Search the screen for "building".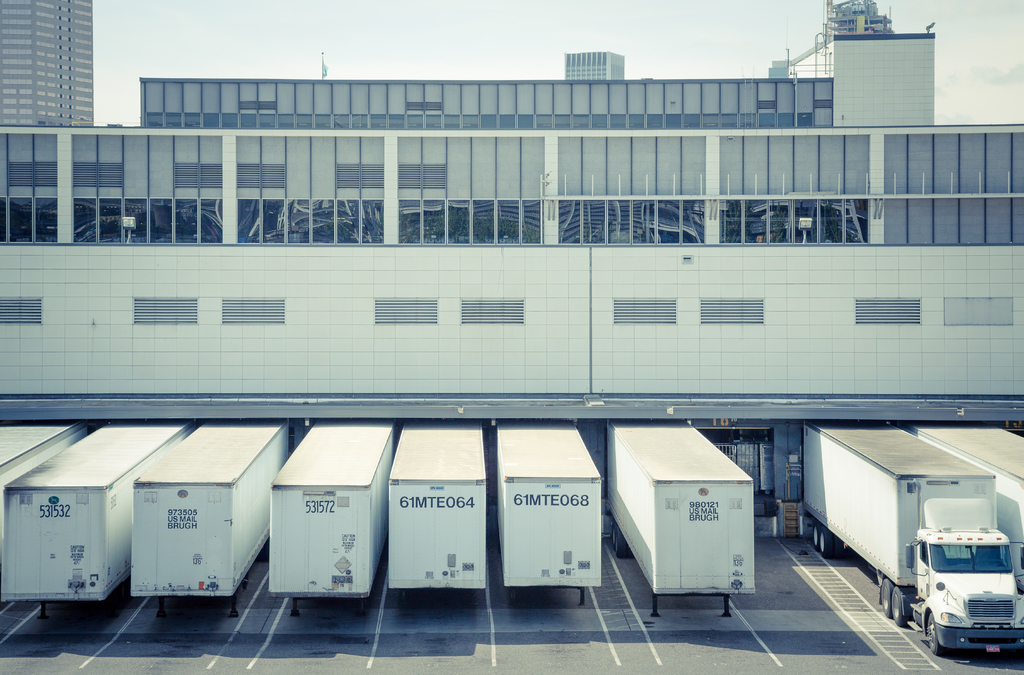
Found at x1=1, y1=0, x2=99, y2=128.
